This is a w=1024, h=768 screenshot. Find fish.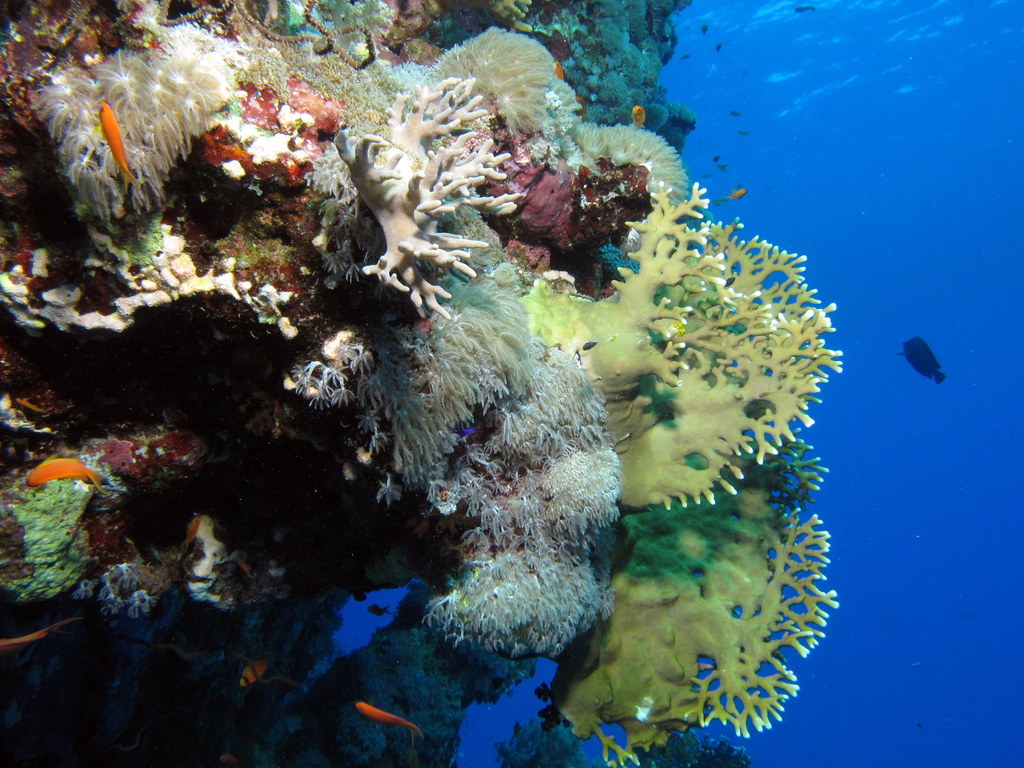
Bounding box: [730,187,743,202].
